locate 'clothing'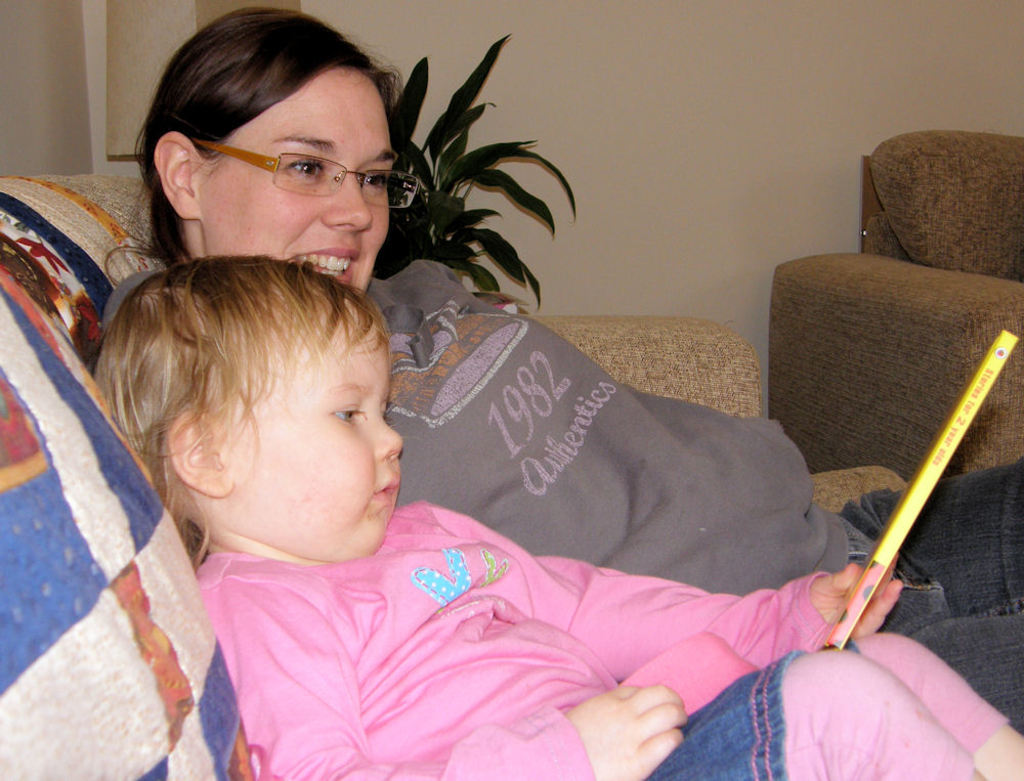
x1=87 y1=265 x2=1023 y2=743
